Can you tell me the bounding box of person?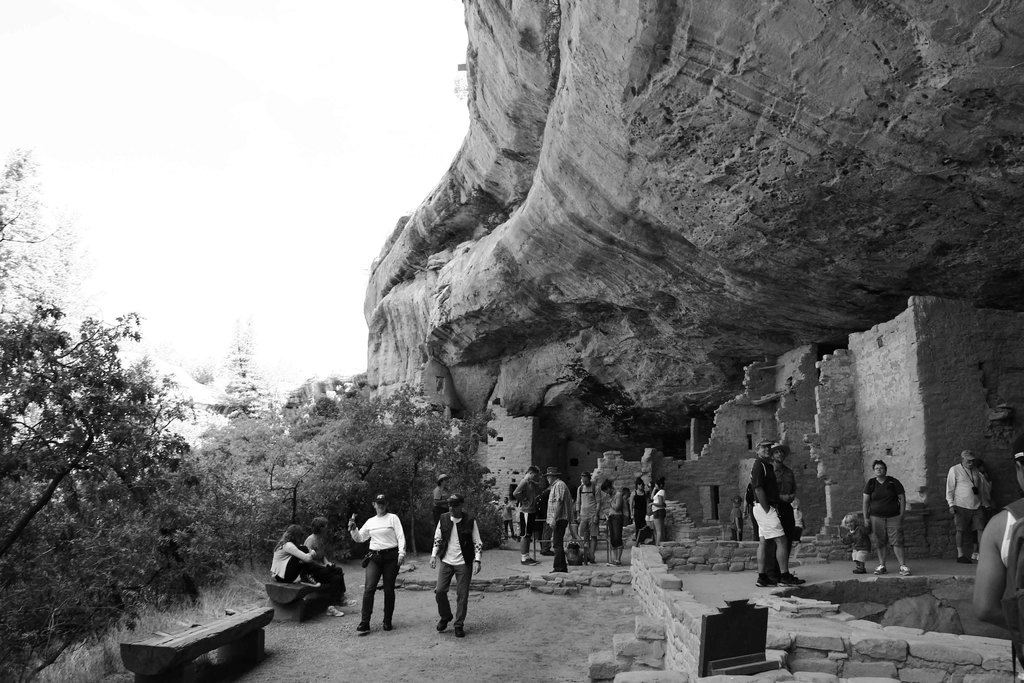
(x1=510, y1=469, x2=540, y2=562).
